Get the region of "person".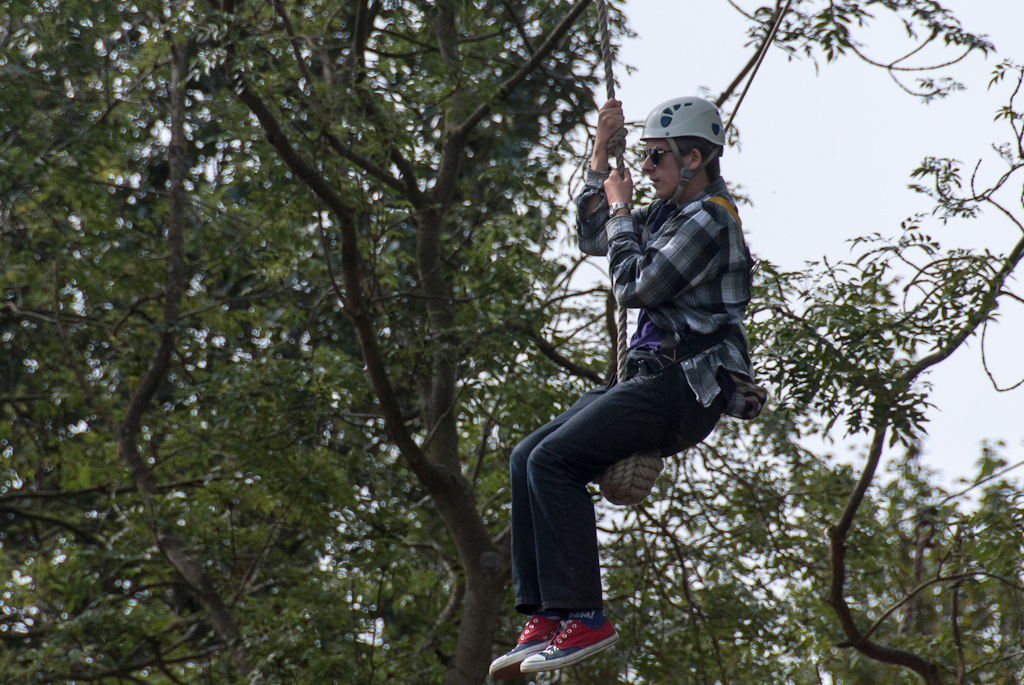
532/107/773/647.
